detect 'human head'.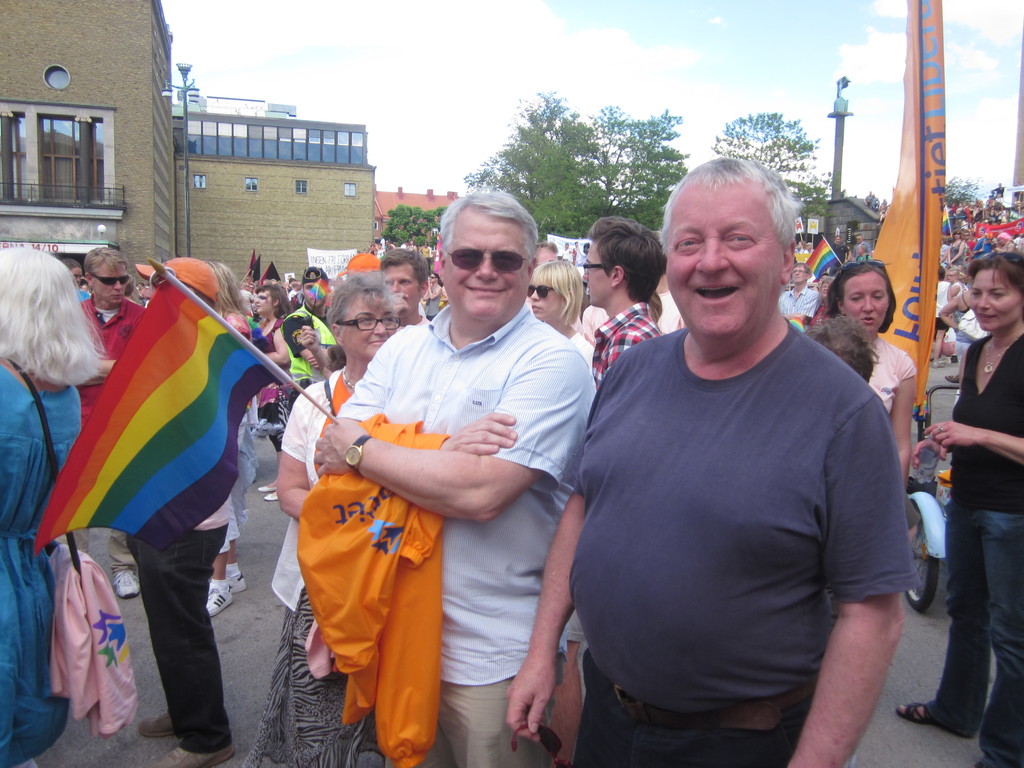
Detected at 438/191/538/331.
